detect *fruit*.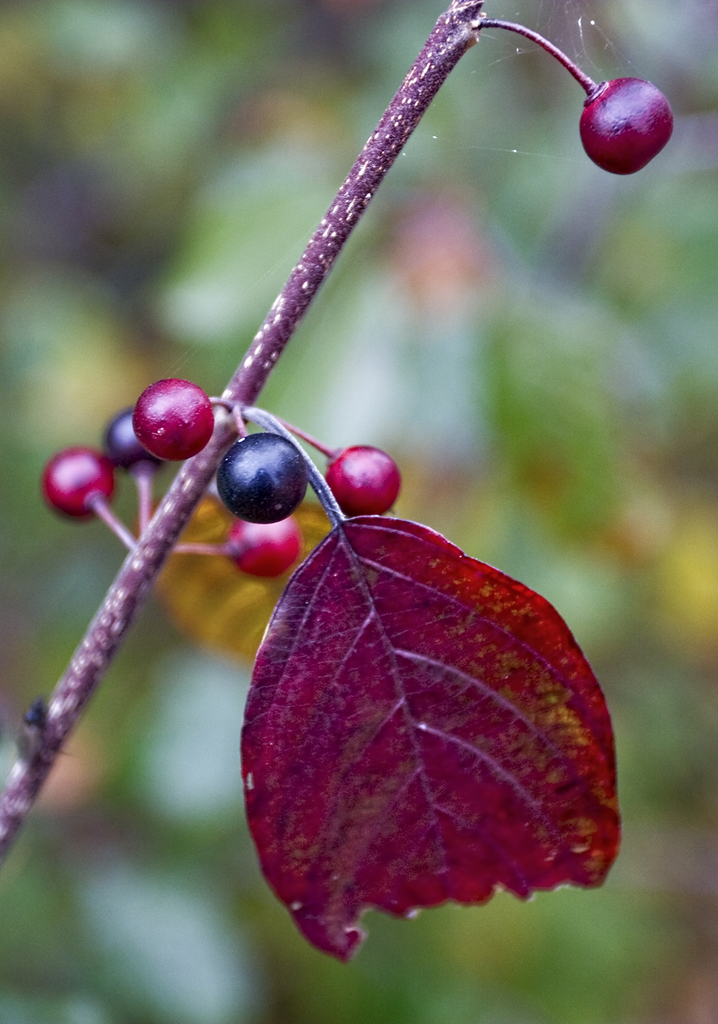
Detected at region(318, 442, 407, 518).
